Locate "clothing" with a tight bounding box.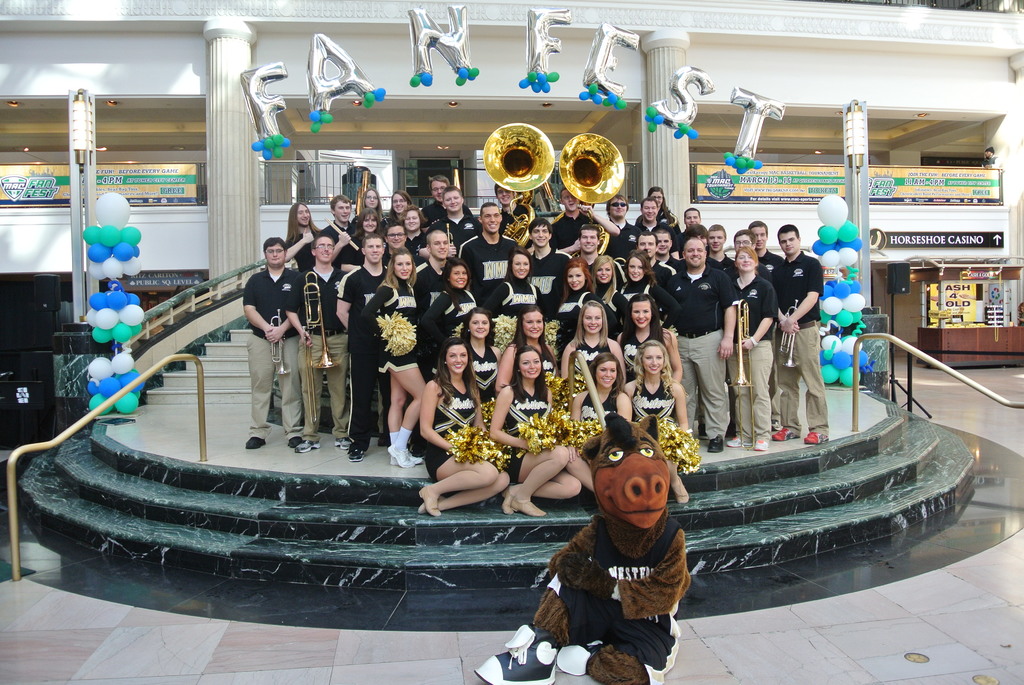
<box>286,262,346,437</box>.
